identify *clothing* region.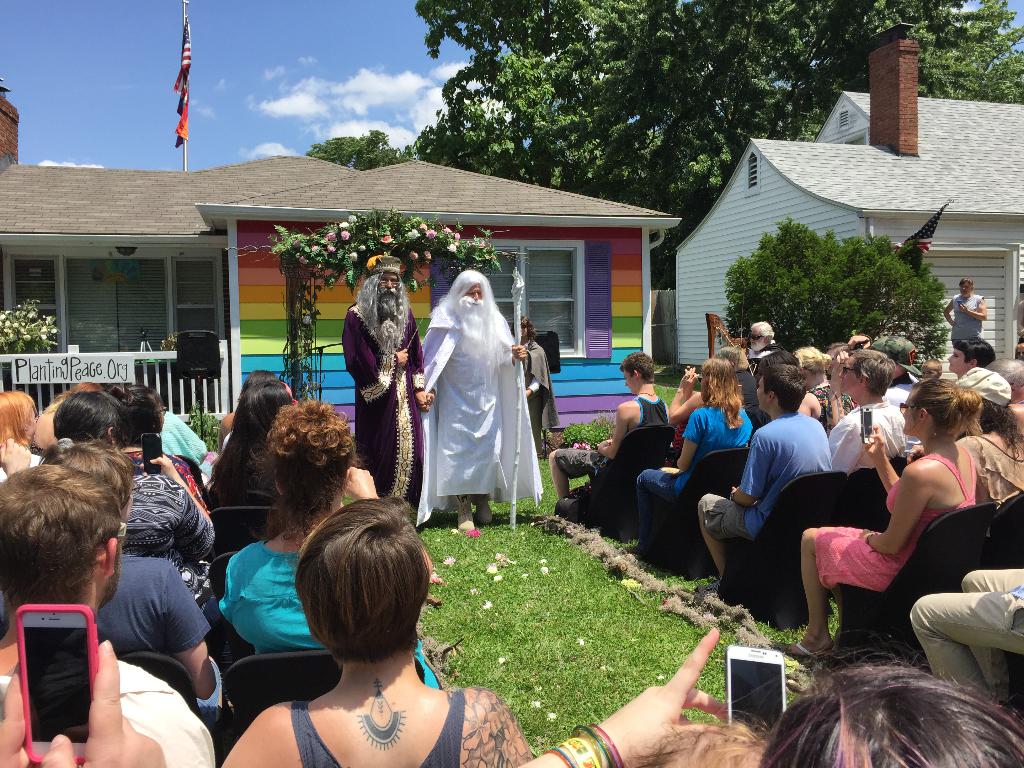
Region: <bbox>813, 453, 983, 589</bbox>.
